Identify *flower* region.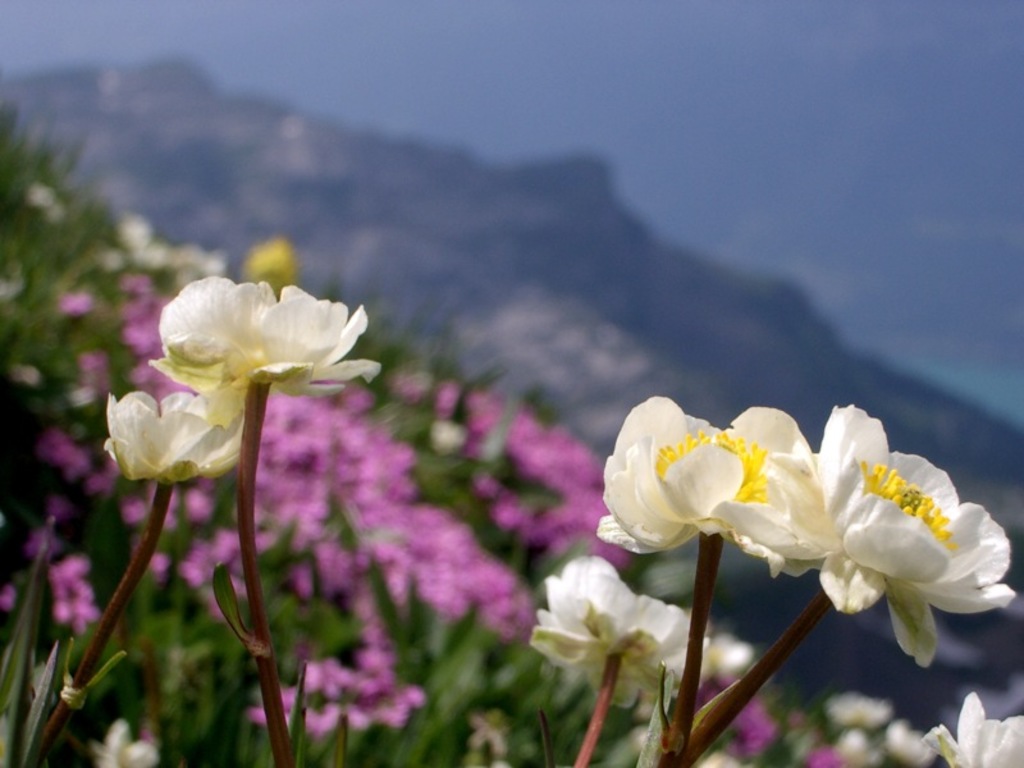
Region: 689 687 1023 767.
